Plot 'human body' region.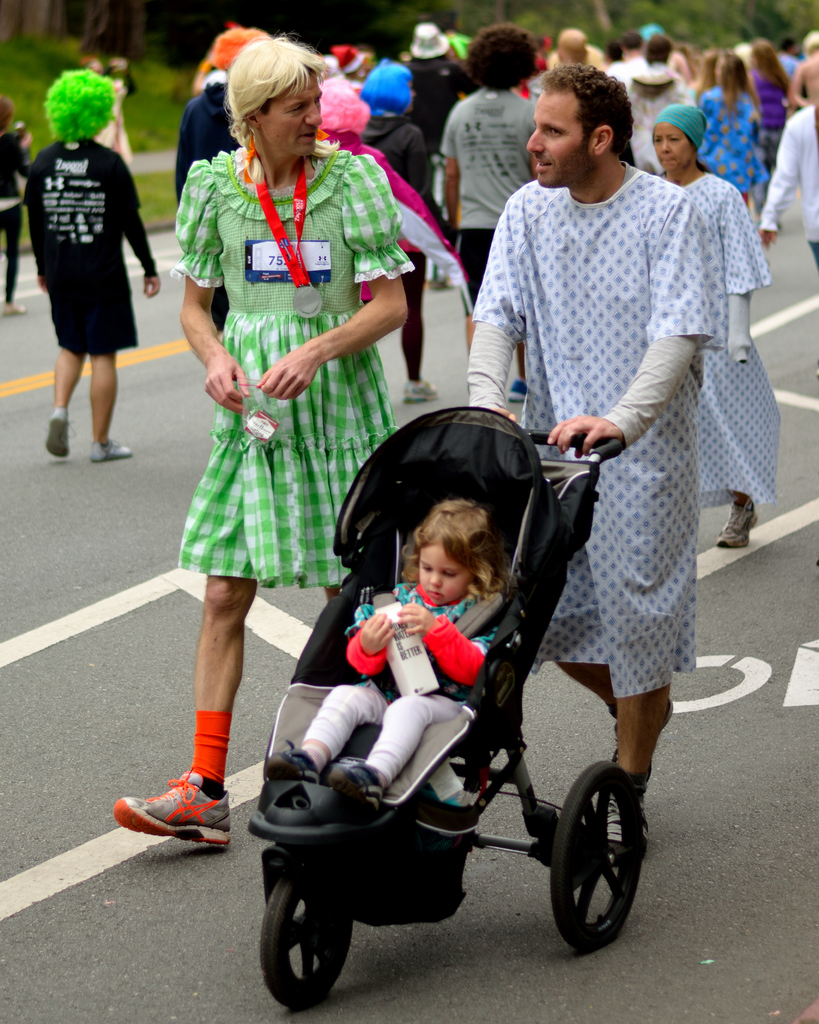
Plotted at Rect(361, 71, 450, 237).
